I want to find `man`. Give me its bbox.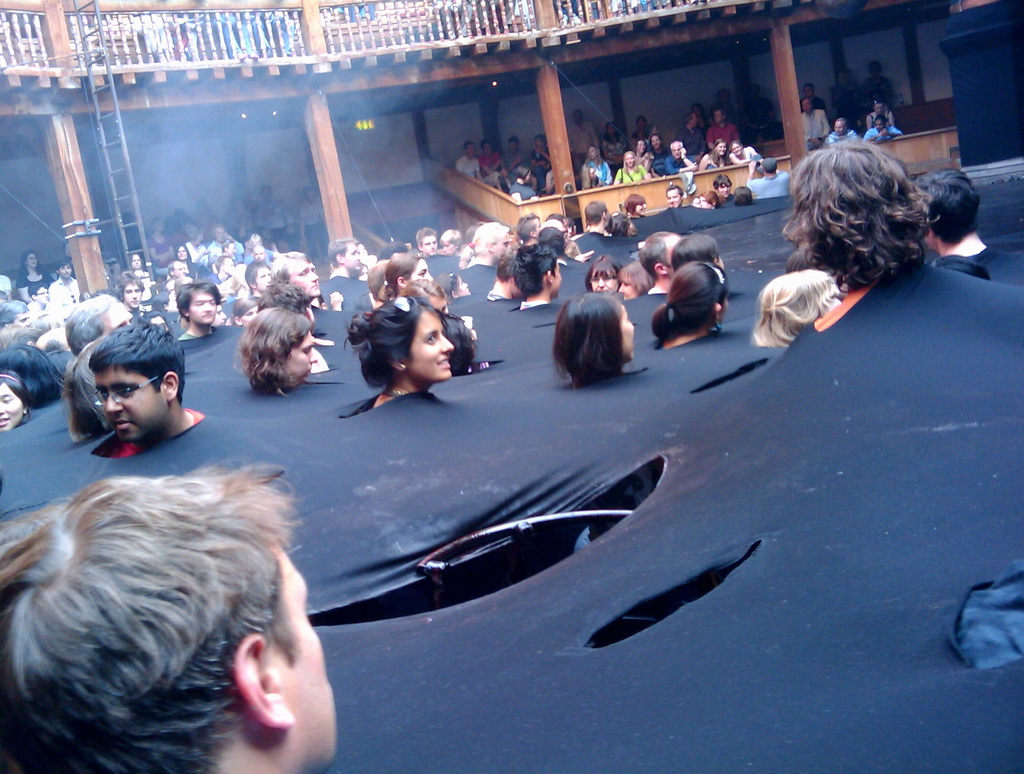
bbox(803, 96, 831, 153).
